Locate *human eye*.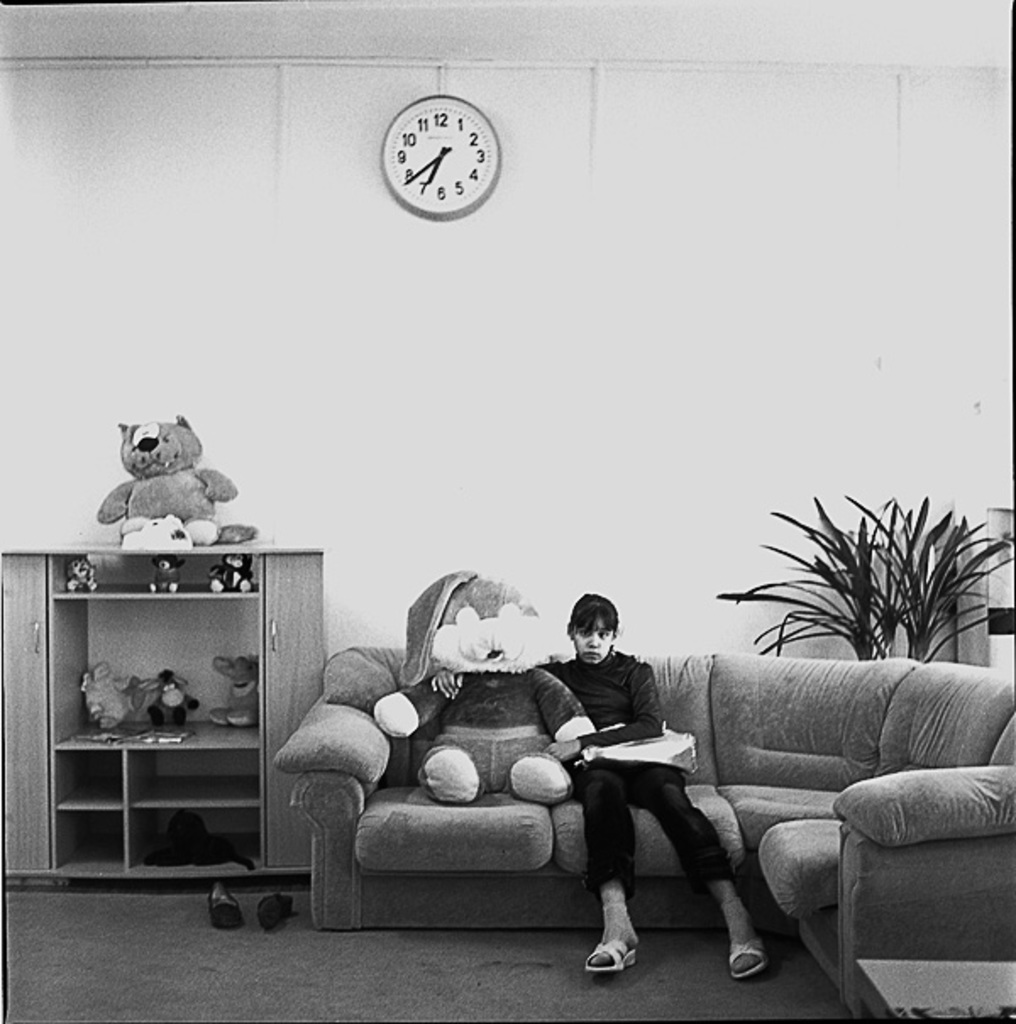
Bounding box: [579, 625, 593, 641].
